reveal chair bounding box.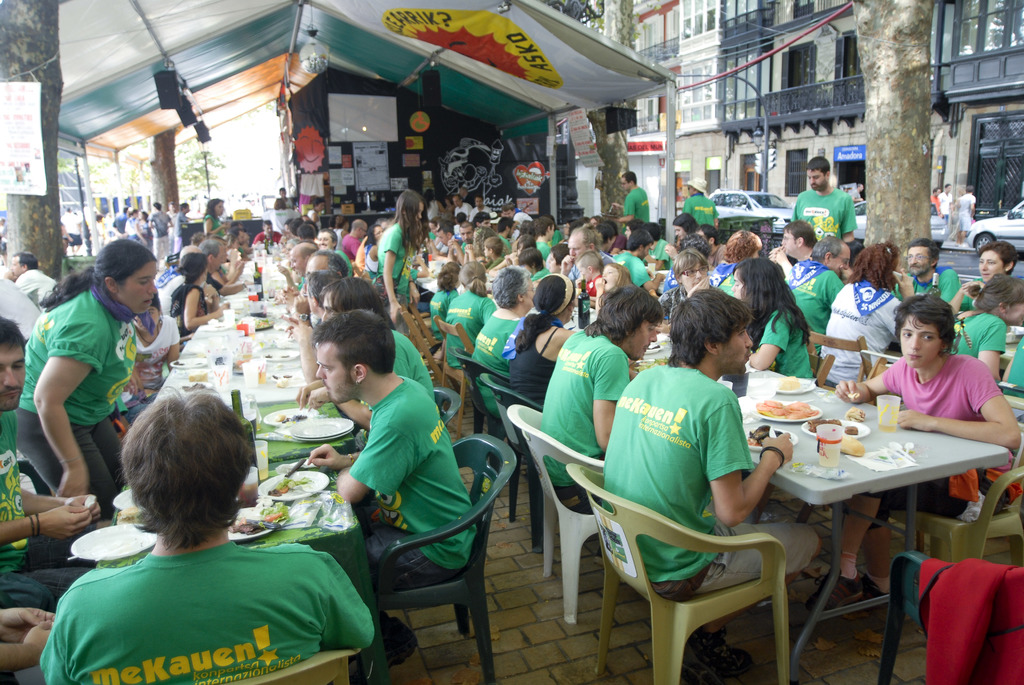
Revealed: locate(479, 372, 570, 555).
